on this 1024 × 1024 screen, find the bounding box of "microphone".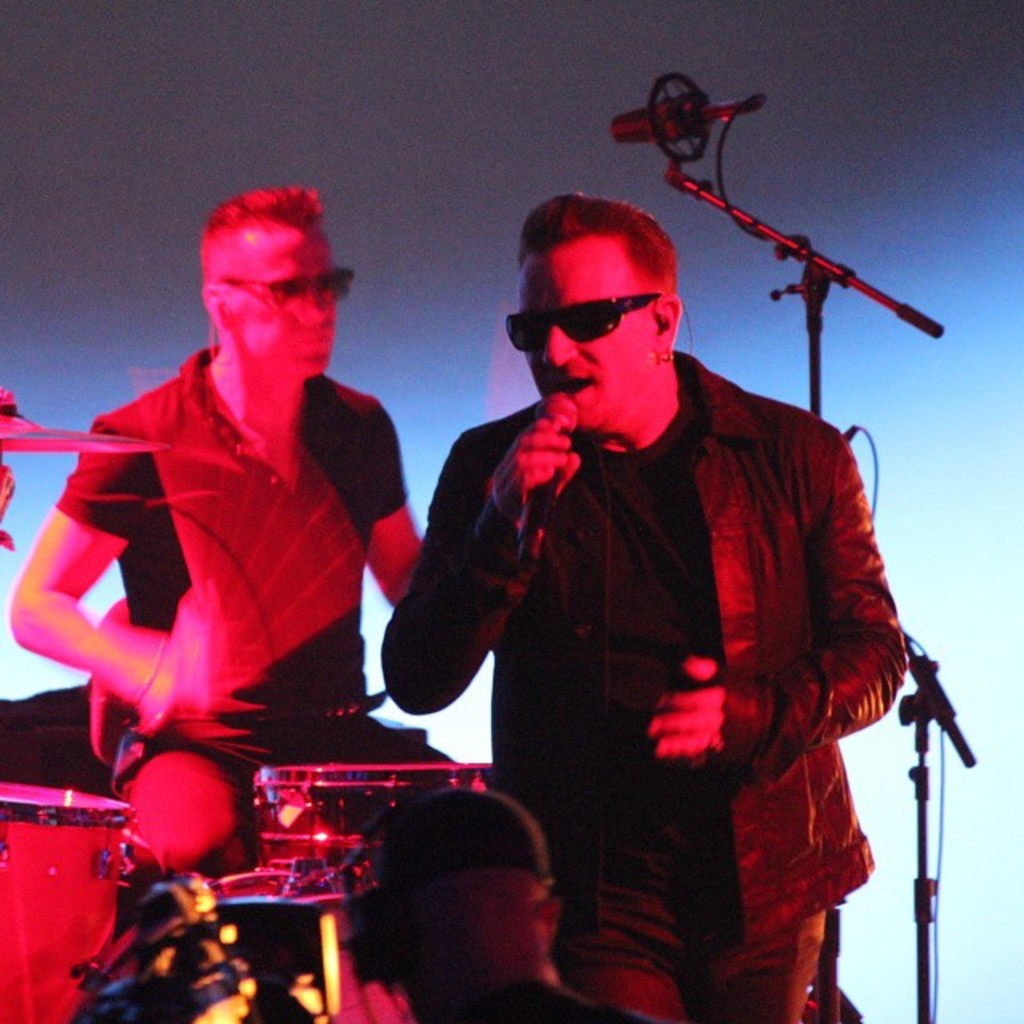
Bounding box: {"x1": 602, "y1": 64, "x2": 762, "y2": 165}.
